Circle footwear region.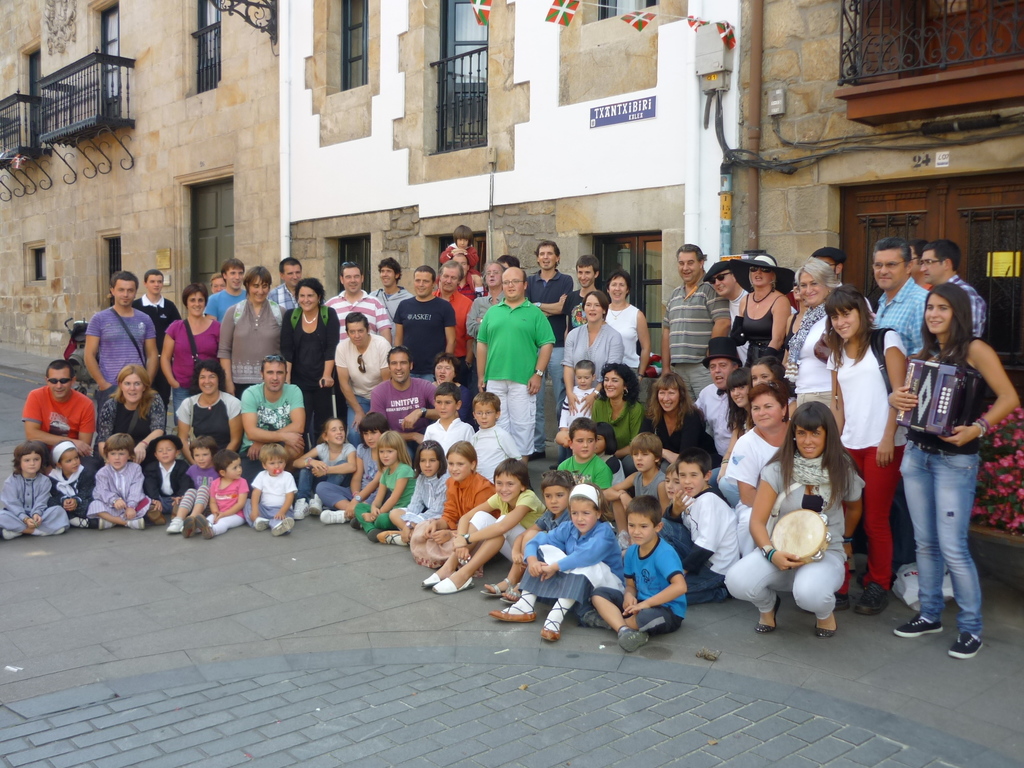
Region: box(168, 517, 181, 532).
